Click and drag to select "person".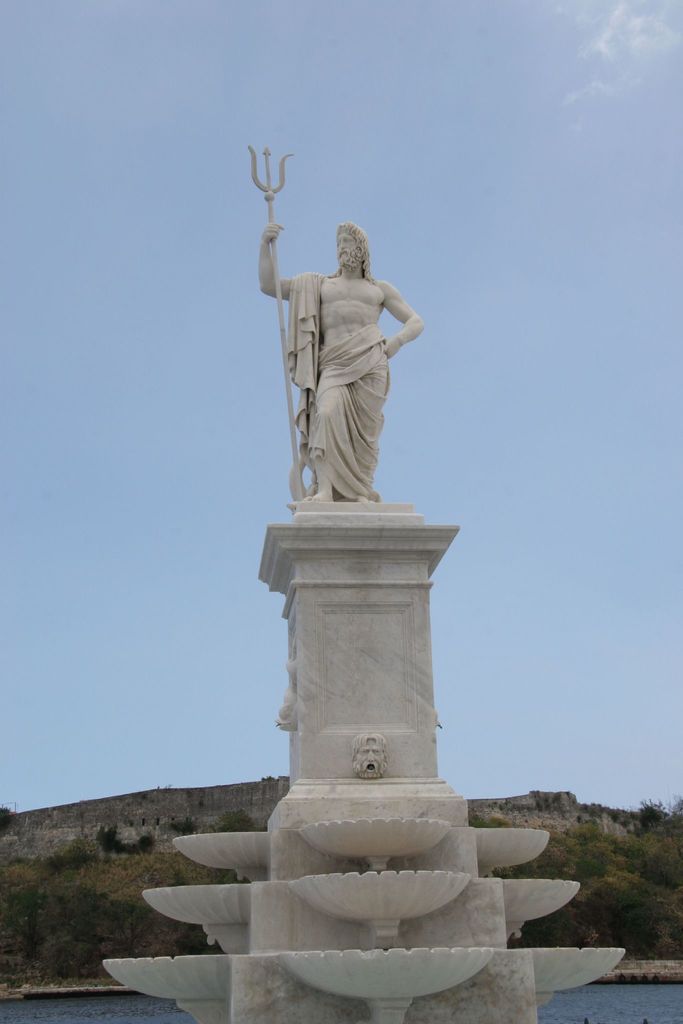
Selection: 352:732:388:779.
